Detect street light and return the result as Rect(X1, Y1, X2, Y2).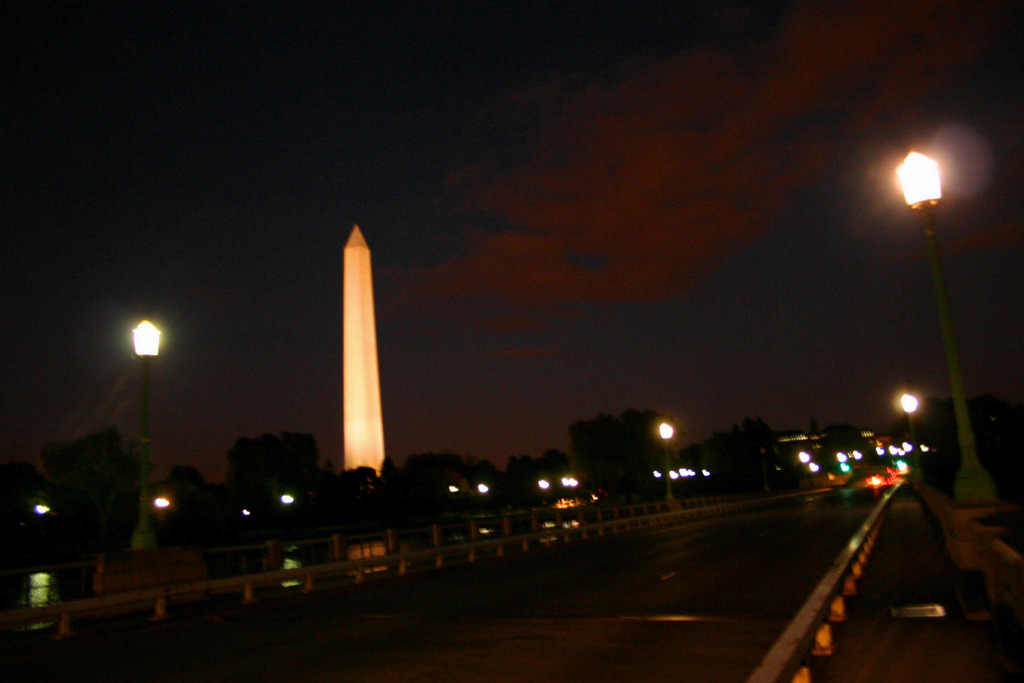
Rect(124, 304, 160, 554).
